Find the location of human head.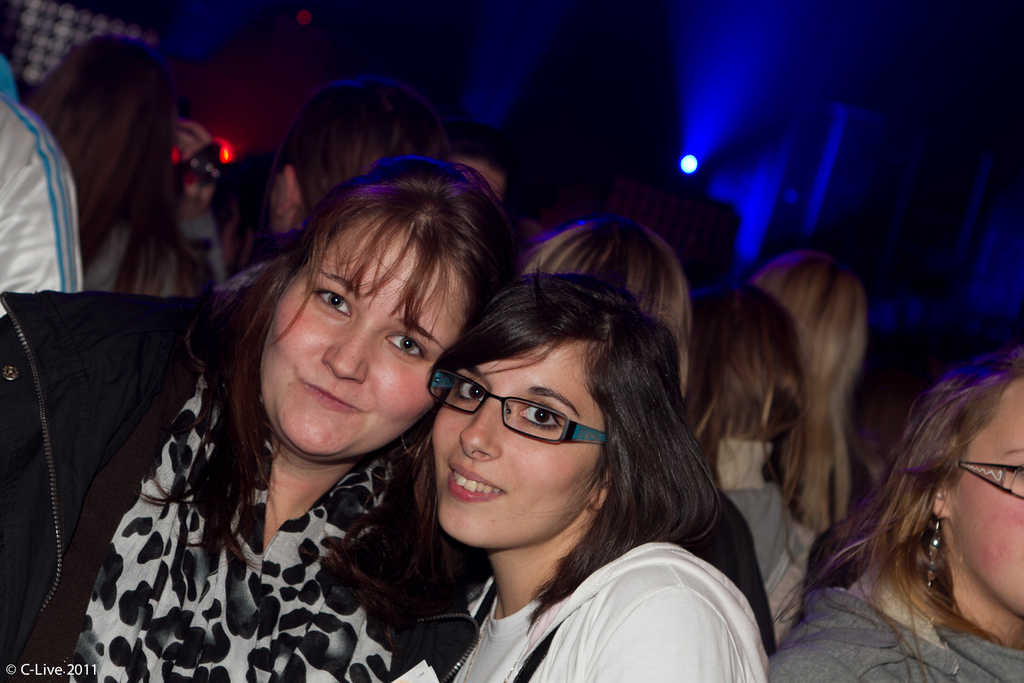
Location: {"left": 415, "top": 268, "right": 677, "bottom": 546}.
